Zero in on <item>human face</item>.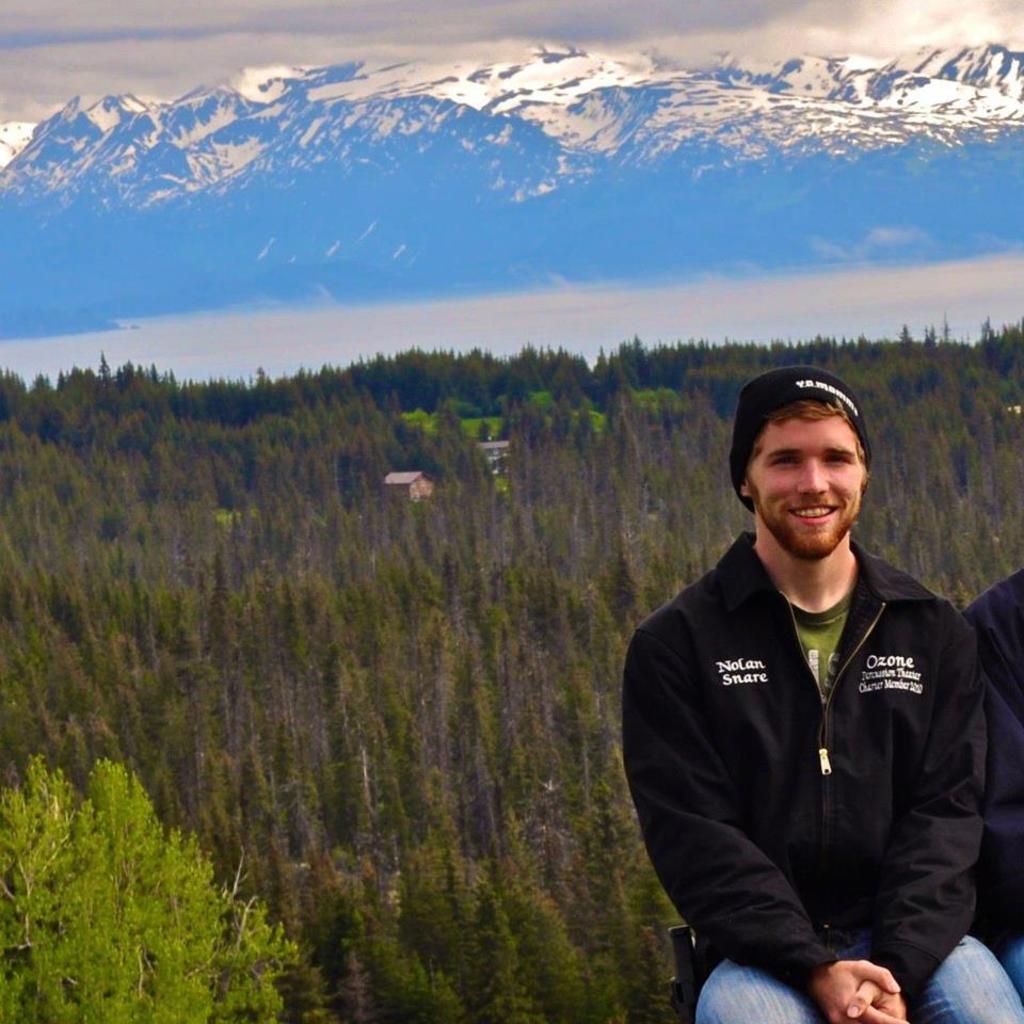
Zeroed in: (746, 407, 865, 560).
